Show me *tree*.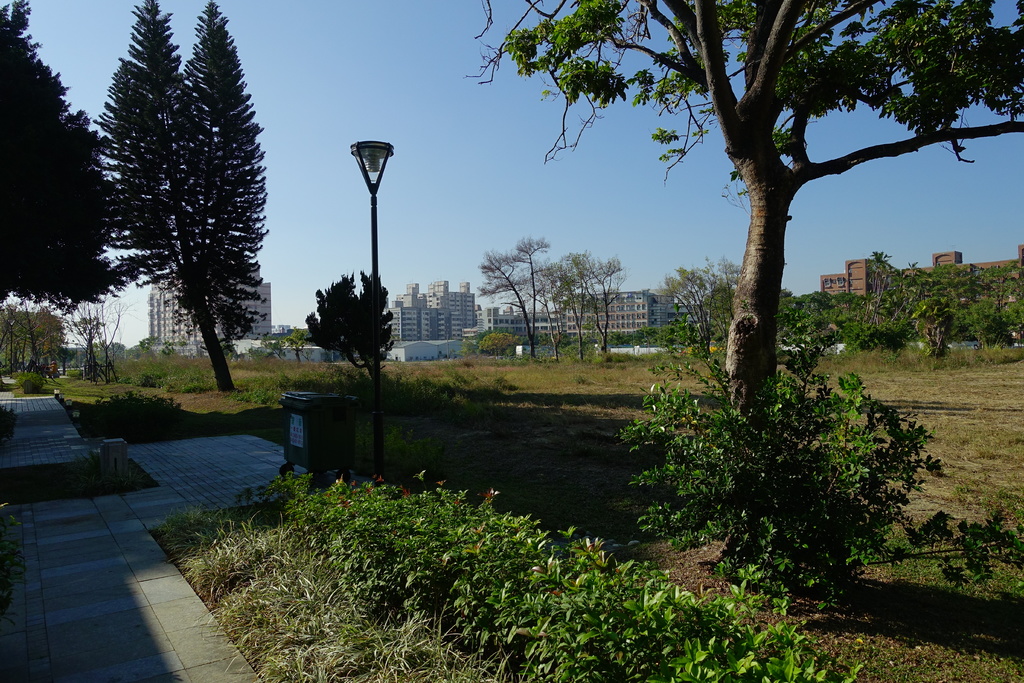
*tree* is here: {"x1": 60, "y1": 295, "x2": 127, "y2": 384}.
